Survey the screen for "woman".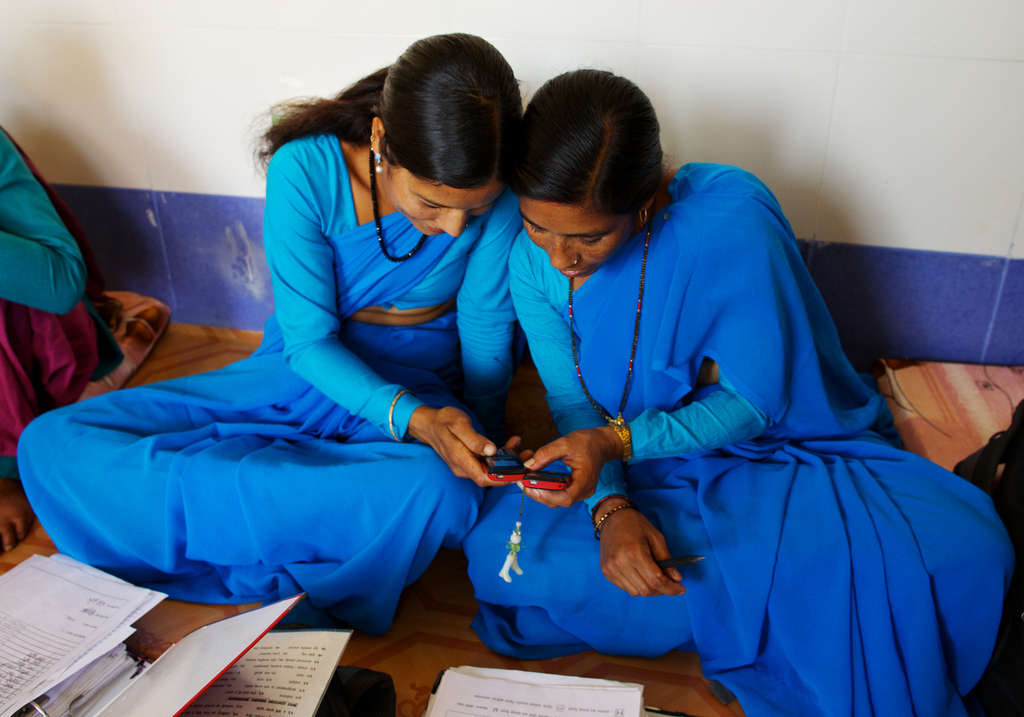
Survey found: [86, 60, 582, 647].
